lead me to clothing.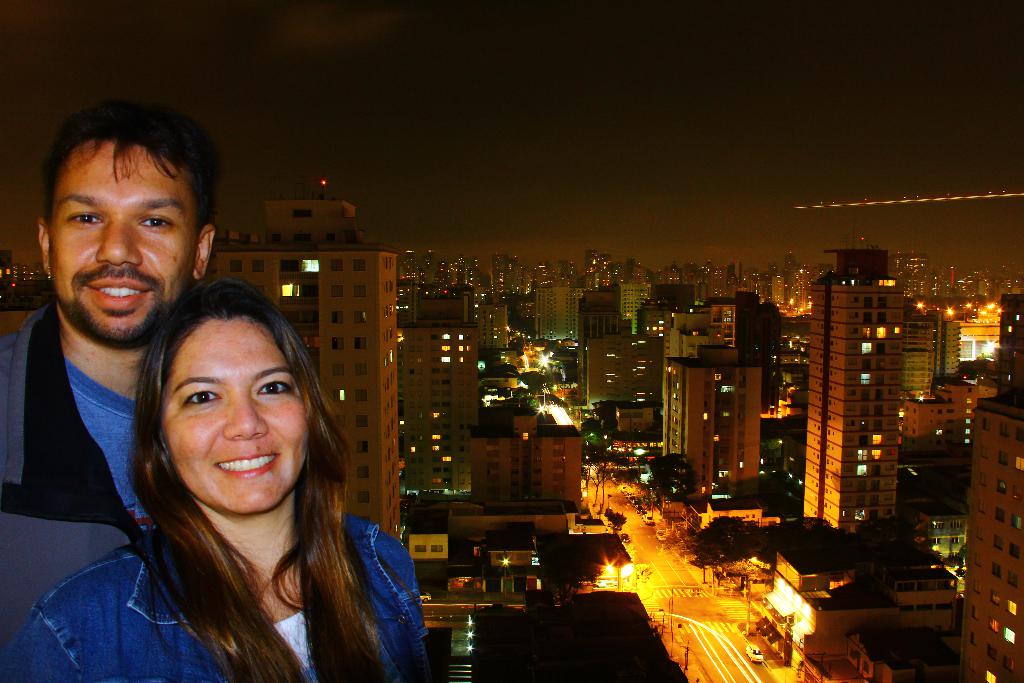
Lead to (6,526,447,682).
